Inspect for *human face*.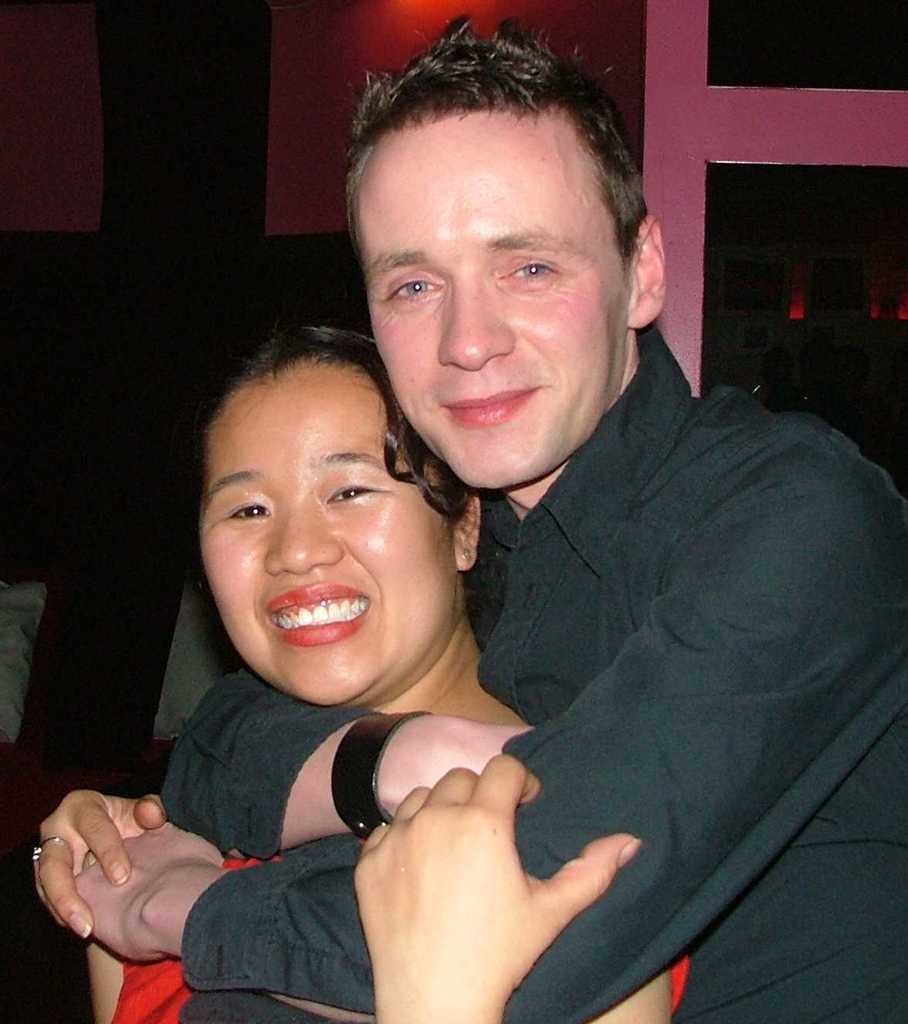
Inspection: [191,366,460,706].
